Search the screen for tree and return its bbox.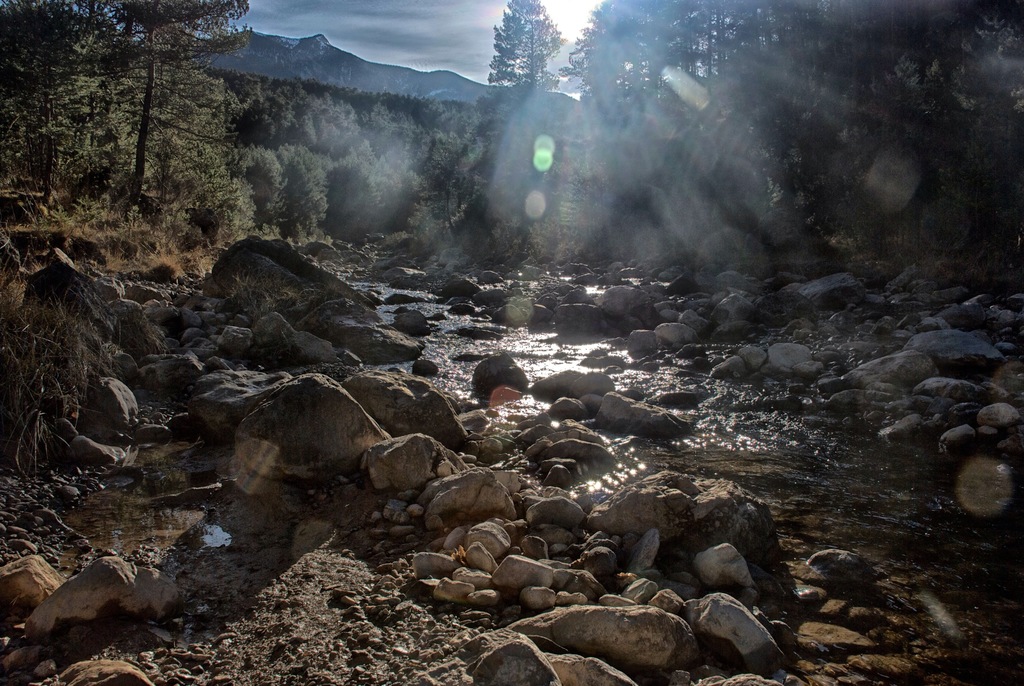
Found: box(484, 11, 566, 85).
